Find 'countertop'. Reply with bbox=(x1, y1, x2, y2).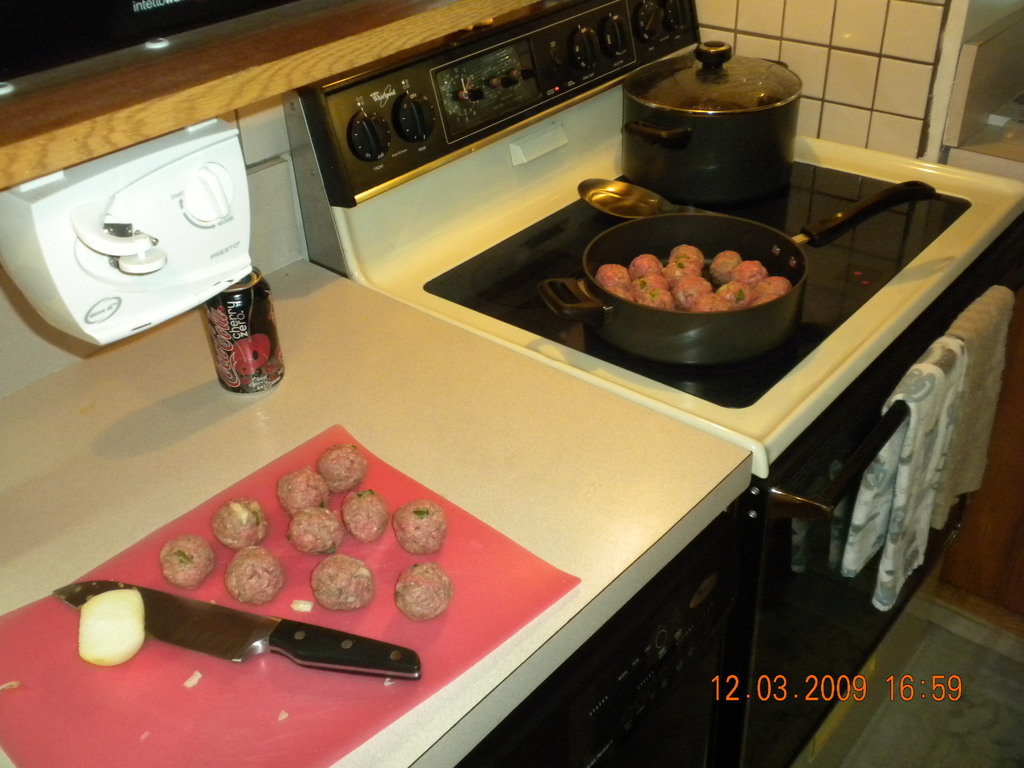
bbox=(0, 255, 753, 766).
